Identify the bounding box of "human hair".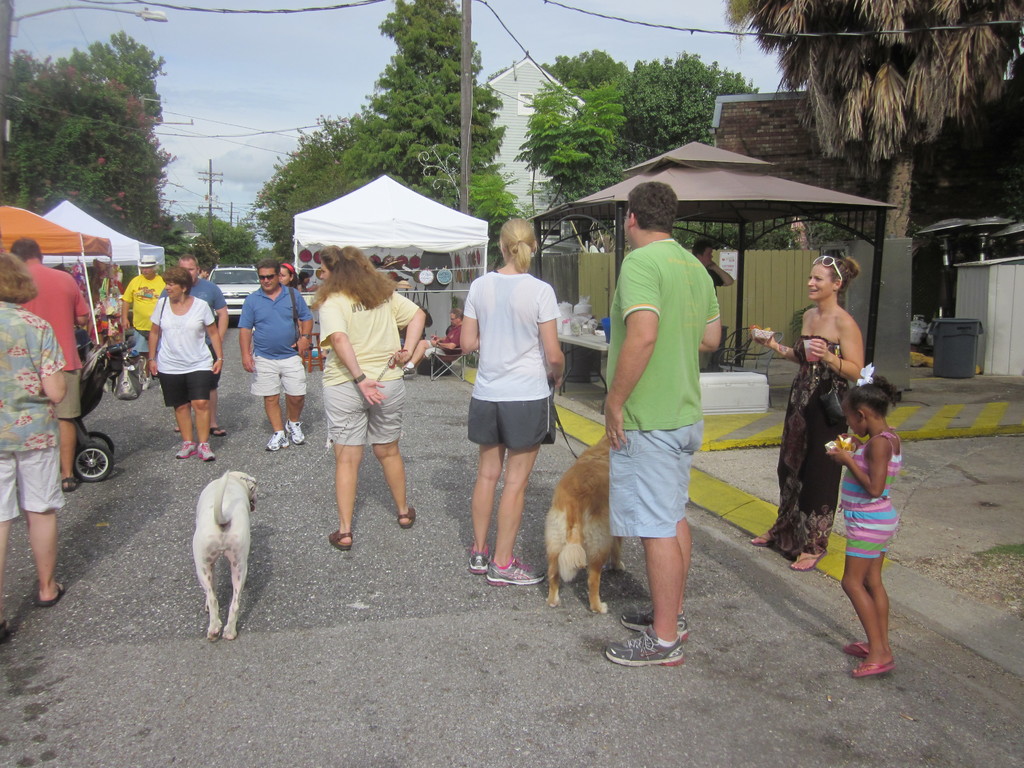
[x1=306, y1=242, x2=410, y2=308].
